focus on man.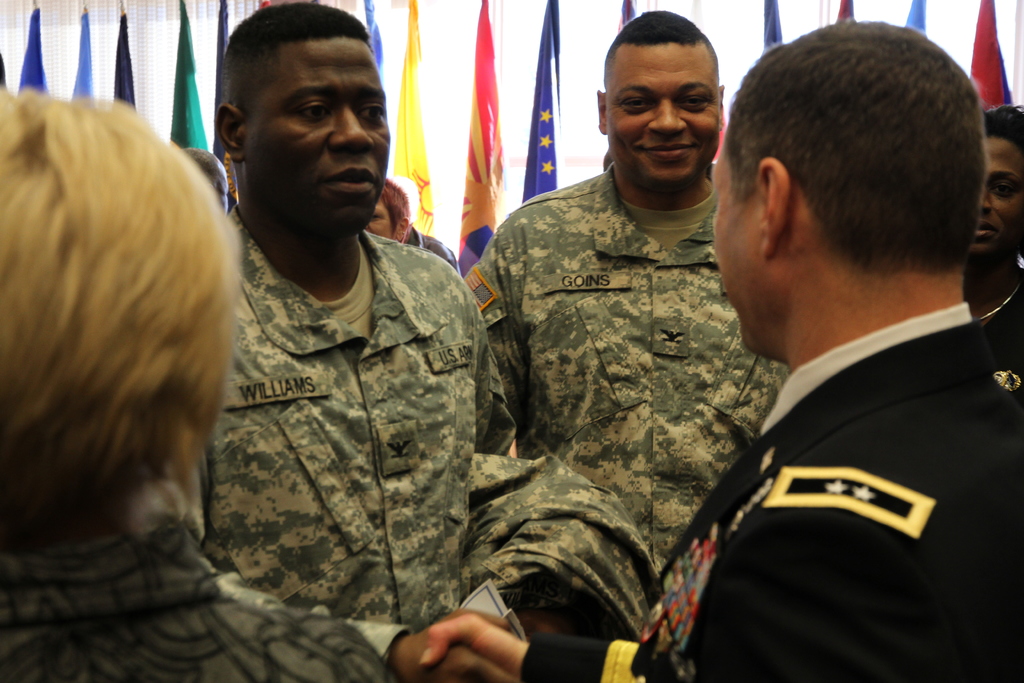
Focused at bbox(174, 2, 530, 682).
